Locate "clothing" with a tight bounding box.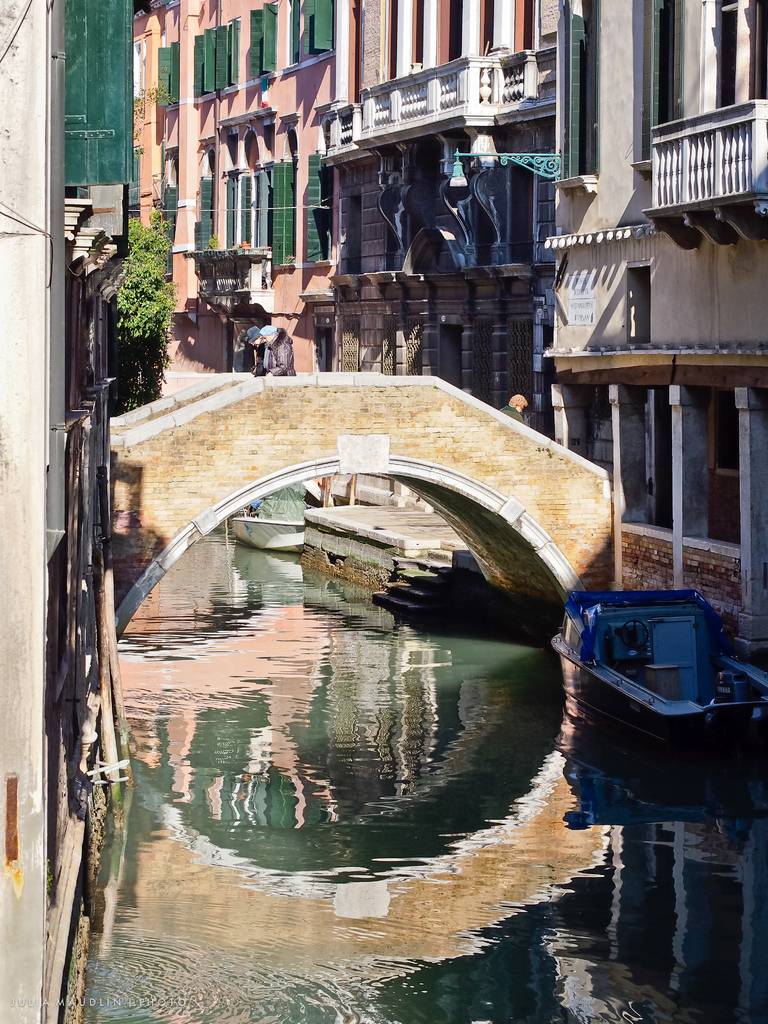
{"left": 251, "top": 339, "right": 265, "bottom": 376}.
